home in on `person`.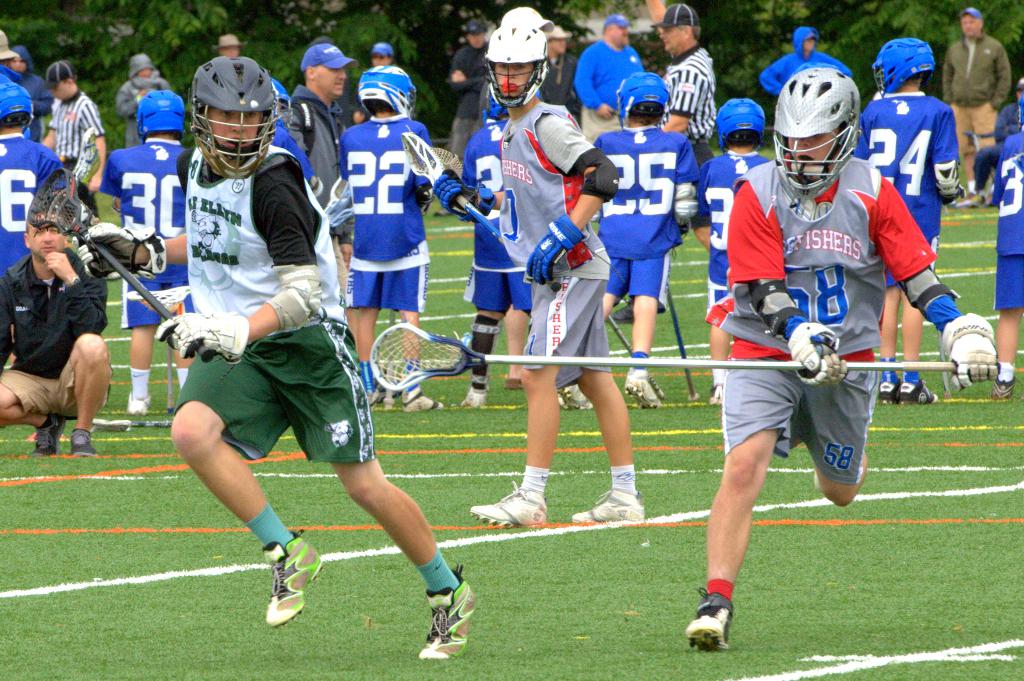
Homed in at rect(682, 65, 1006, 653).
